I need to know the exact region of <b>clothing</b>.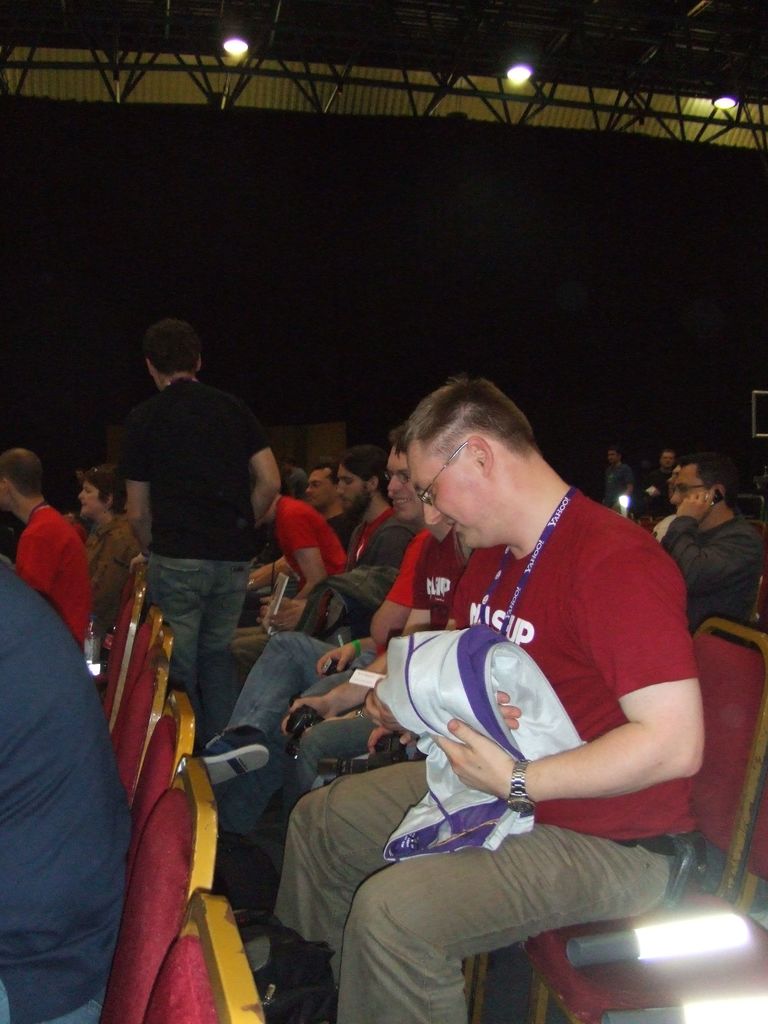
Region: {"left": 11, "top": 490, "right": 102, "bottom": 636}.
